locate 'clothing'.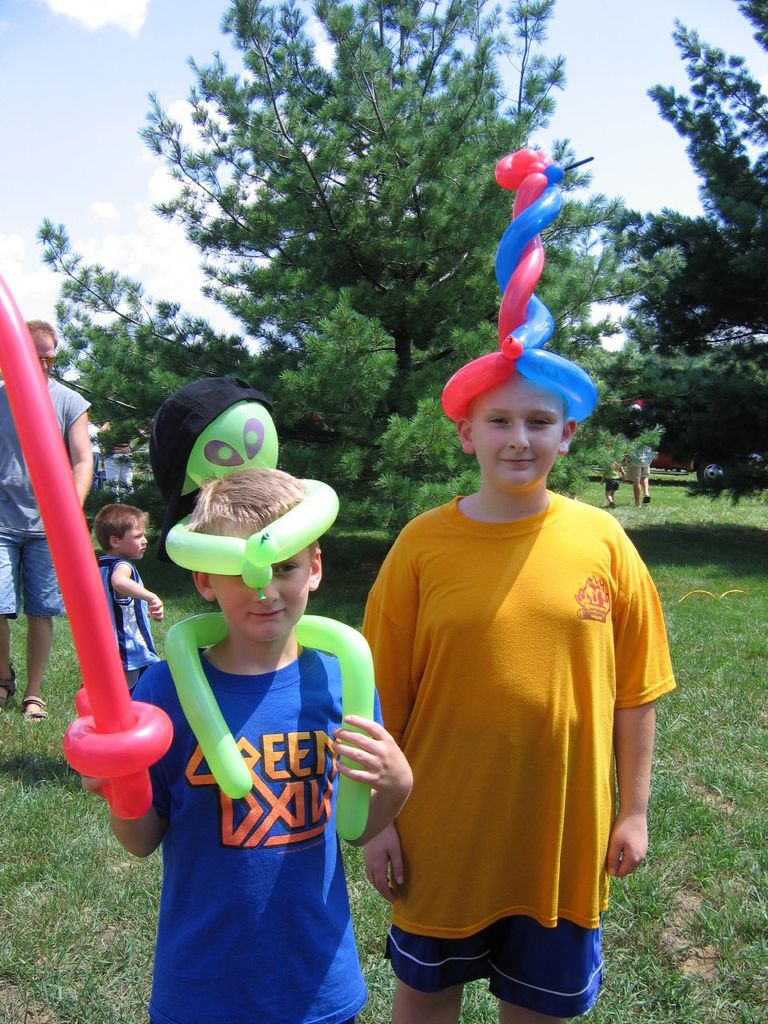
Bounding box: 101:553:157:686.
